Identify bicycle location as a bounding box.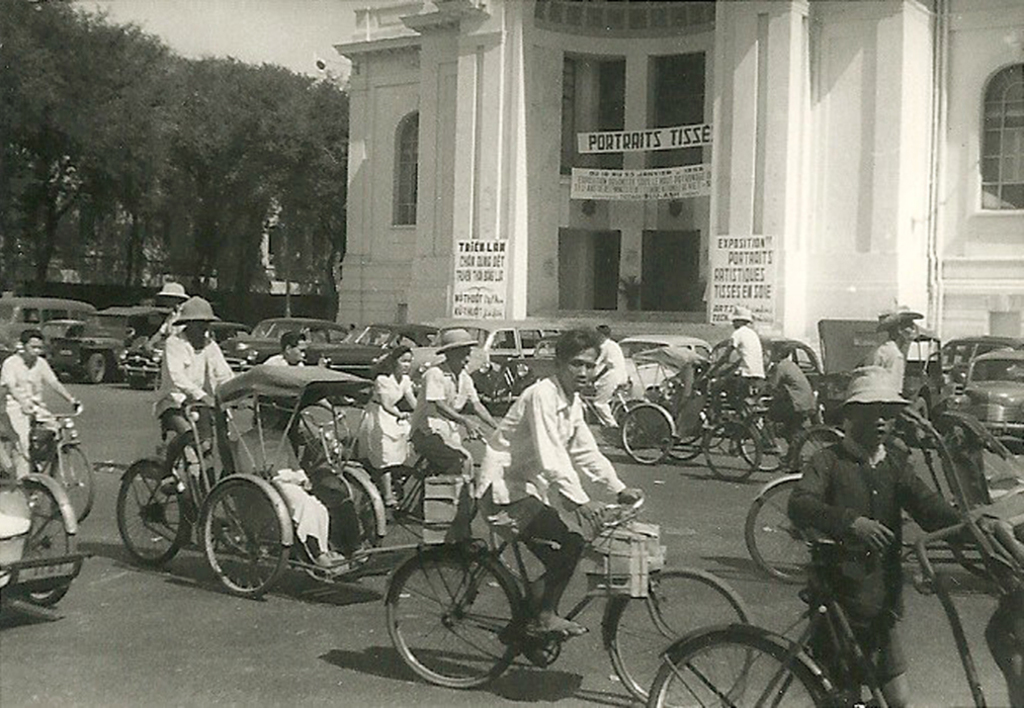
box(665, 365, 724, 454).
